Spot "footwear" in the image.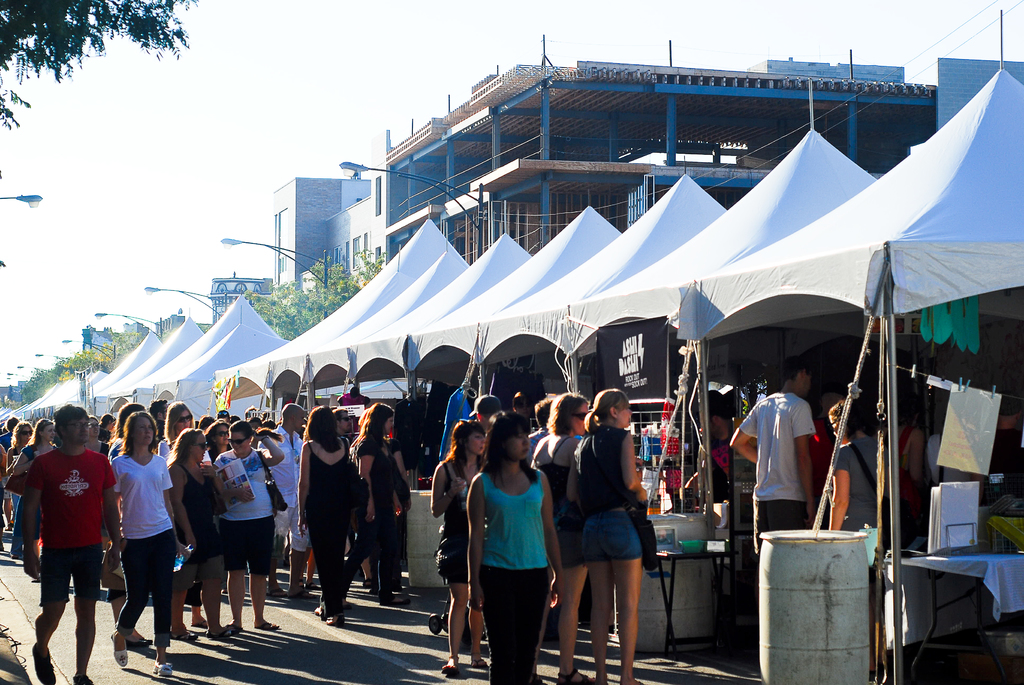
"footwear" found at box=[31, 646, 59, 684].
